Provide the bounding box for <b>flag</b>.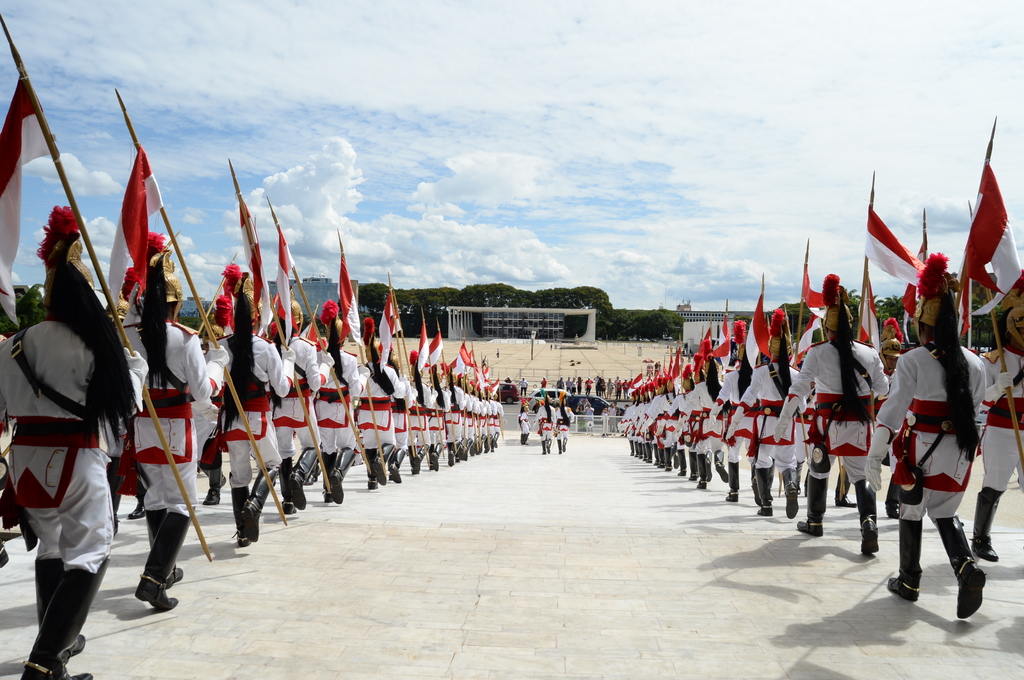
{"left": 789, "top": 317, "right": 829, "bottom": 363}.
